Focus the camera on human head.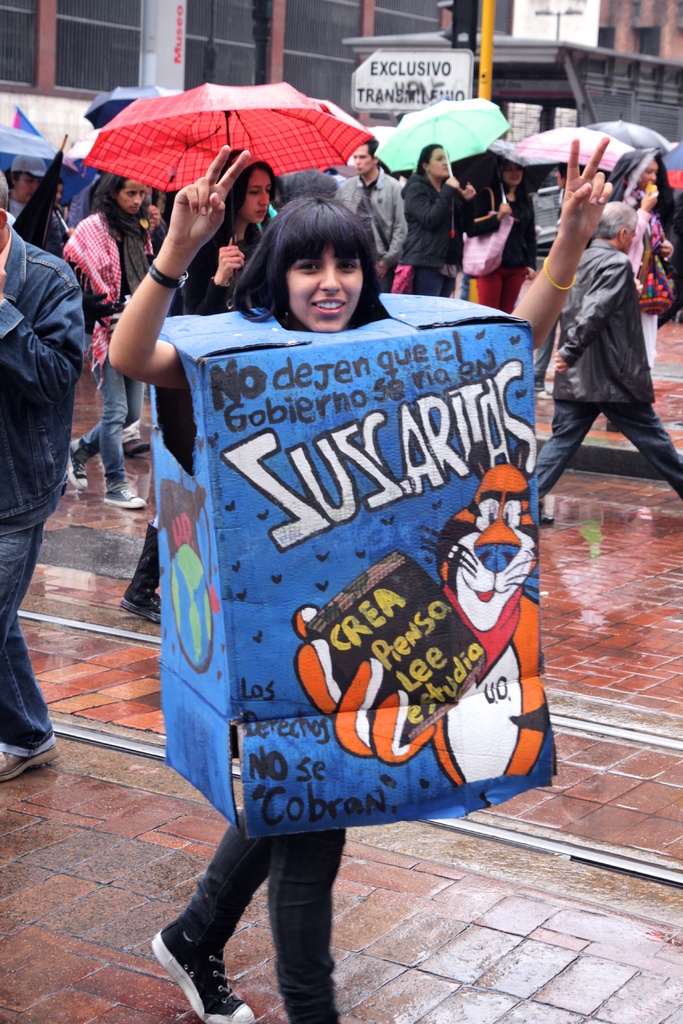
Focus region: x1=247, y1=184, x2=386, y2=311.
